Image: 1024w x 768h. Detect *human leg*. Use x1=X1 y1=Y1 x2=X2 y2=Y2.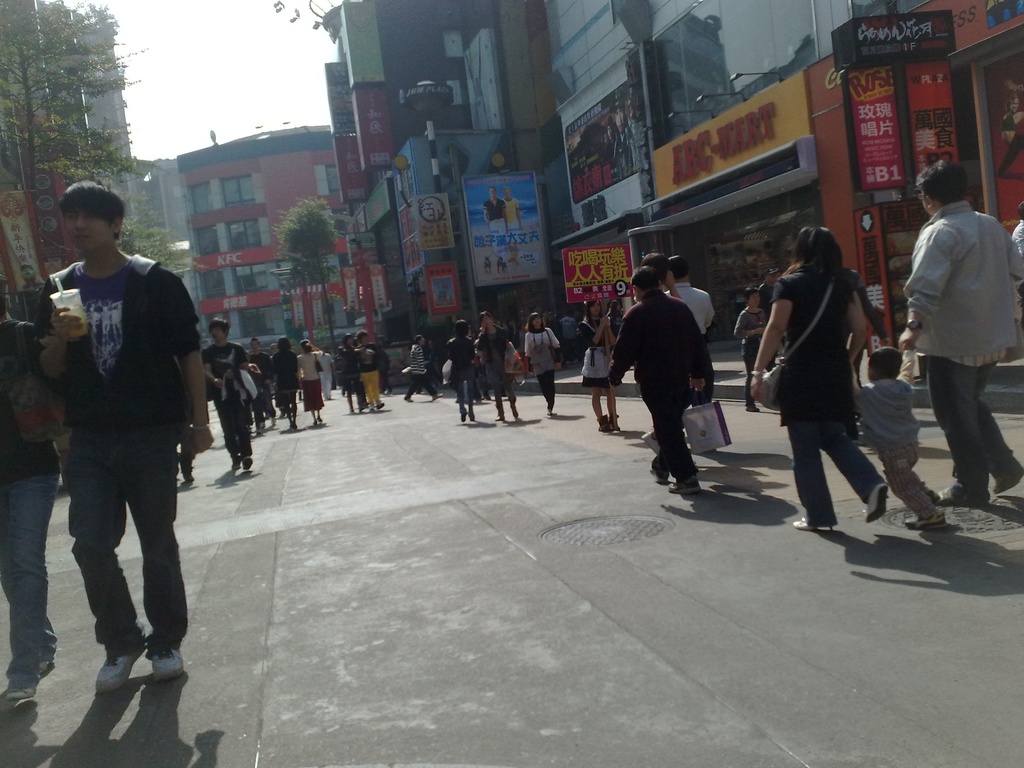
x1=933 y1=344 x2=1021 y2=503.
